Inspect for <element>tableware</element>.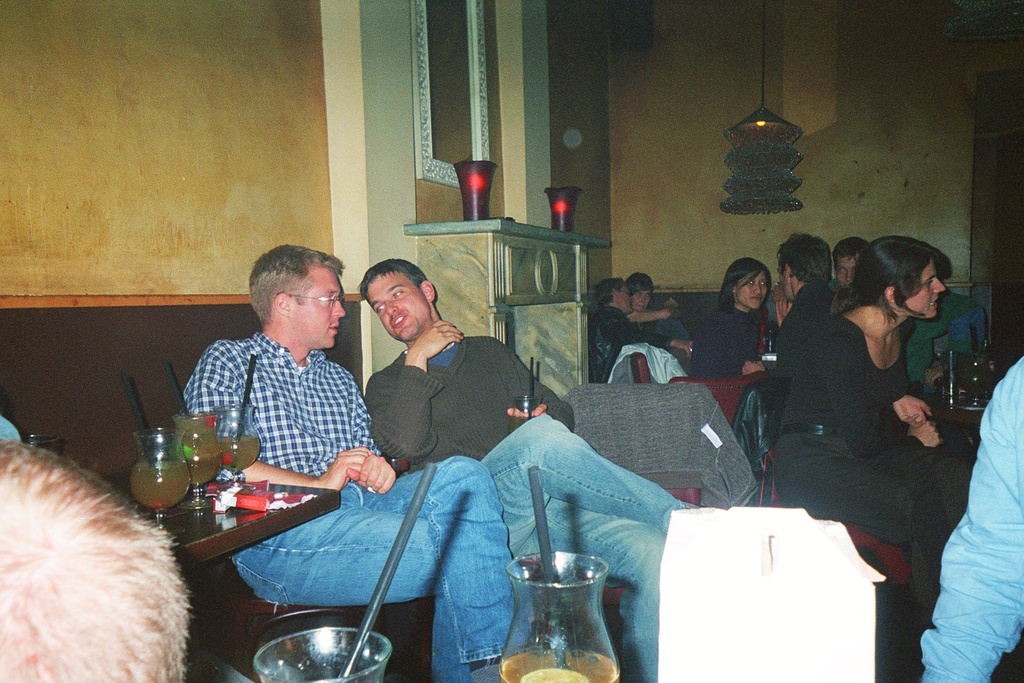
Inspection: (945, 343, 959, 406).
